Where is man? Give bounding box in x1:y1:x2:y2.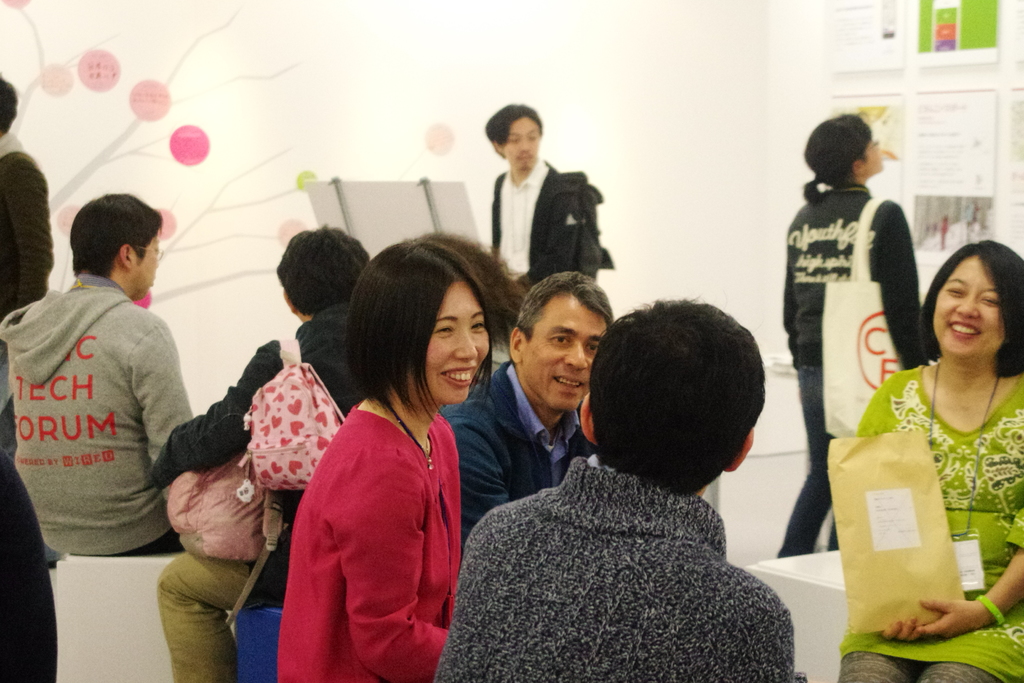
150:226:369:682.
